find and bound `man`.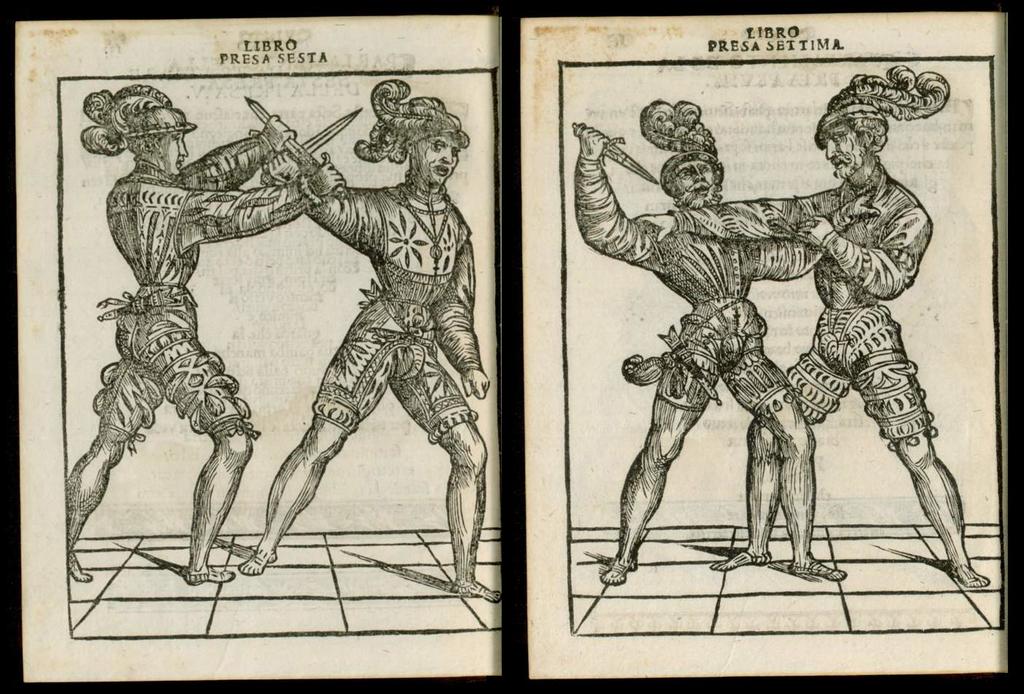
Bound: crop(570, 96, 886, 587).
